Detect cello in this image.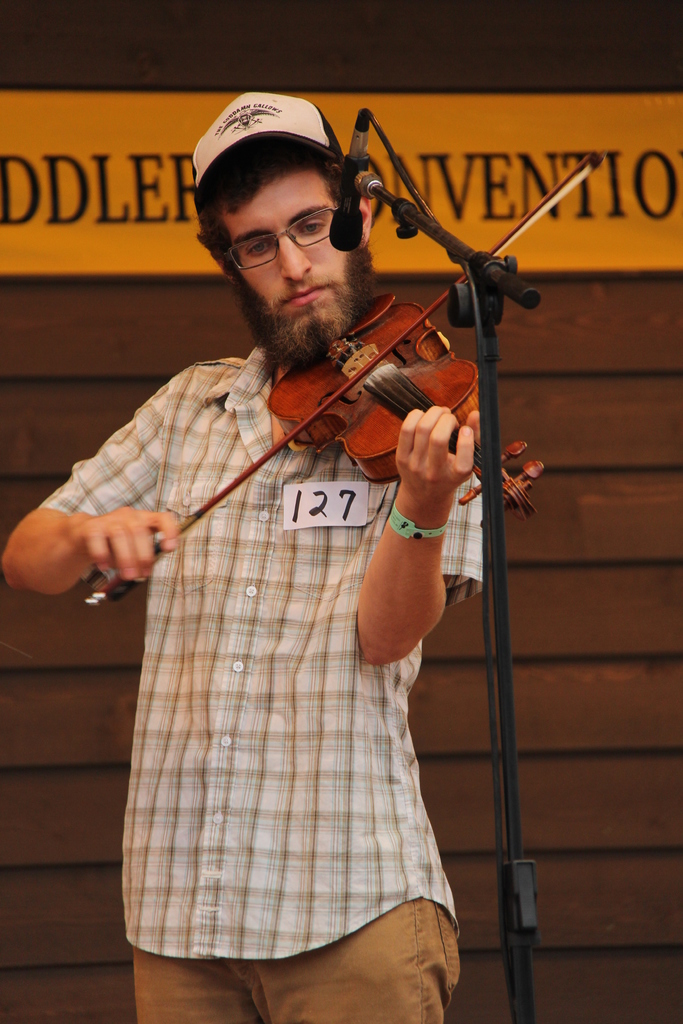
Detection: [90, 149, 598, 609].
